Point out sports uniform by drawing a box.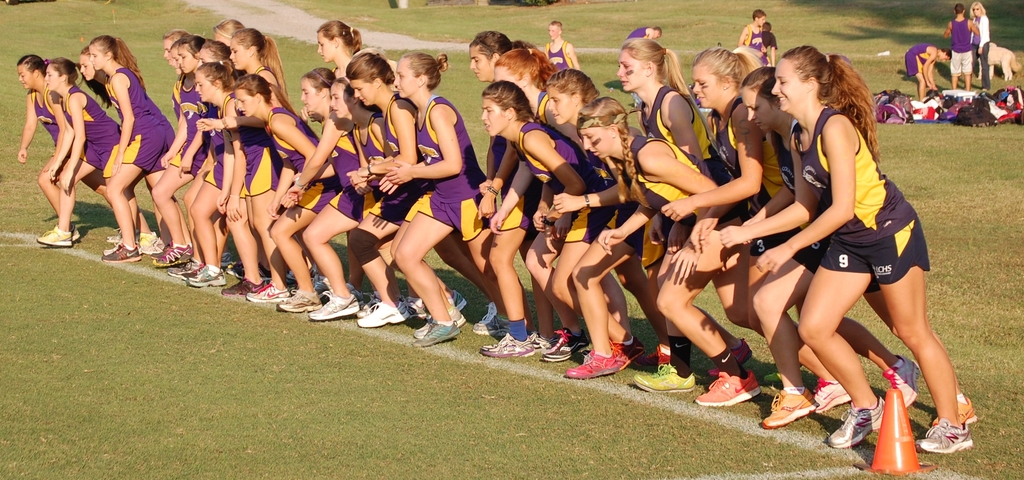
(624, 81, 734, 207).
